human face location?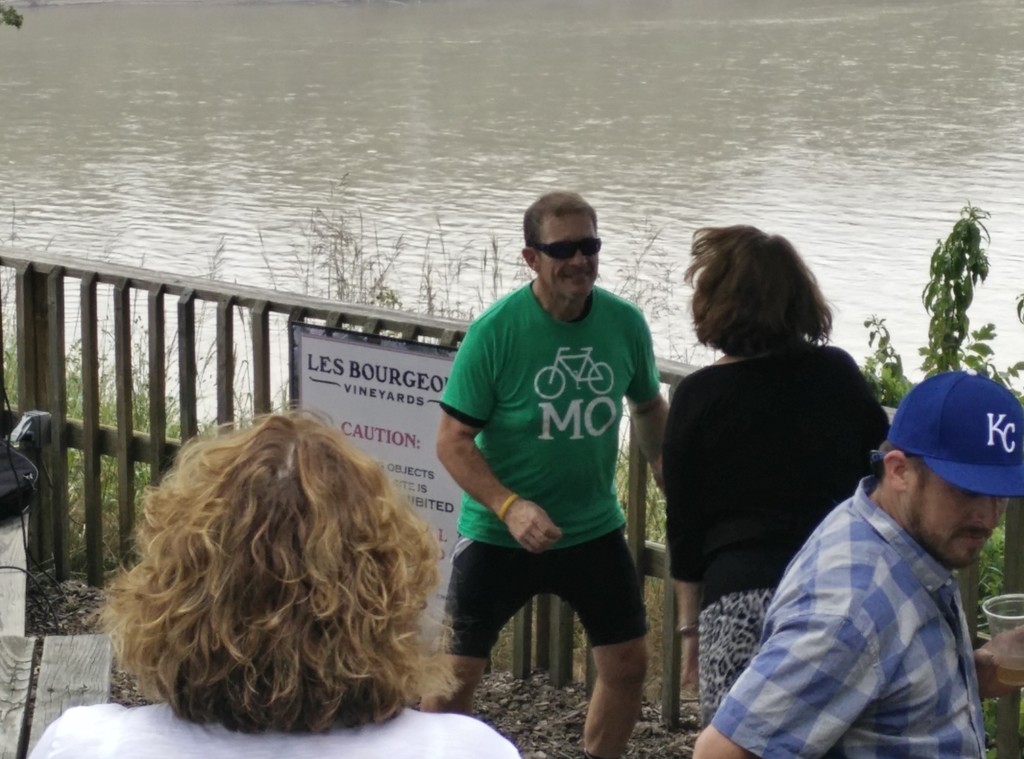
(left=535, top=211, right=599, bottom=306)
